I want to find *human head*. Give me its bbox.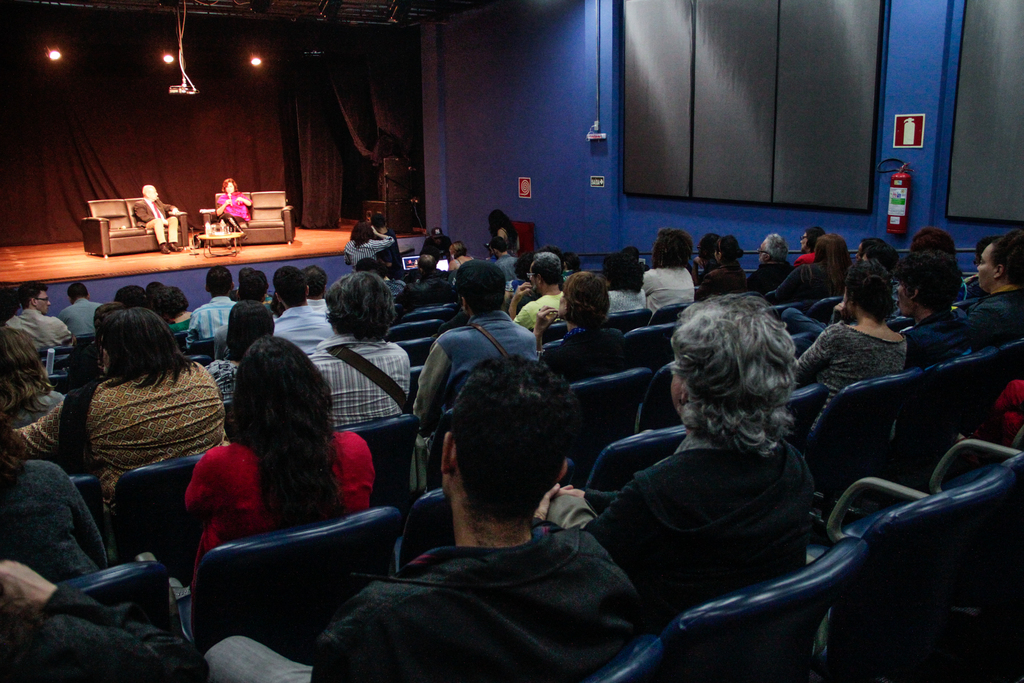
(left=756, top=232, right=787, bottom=267).
